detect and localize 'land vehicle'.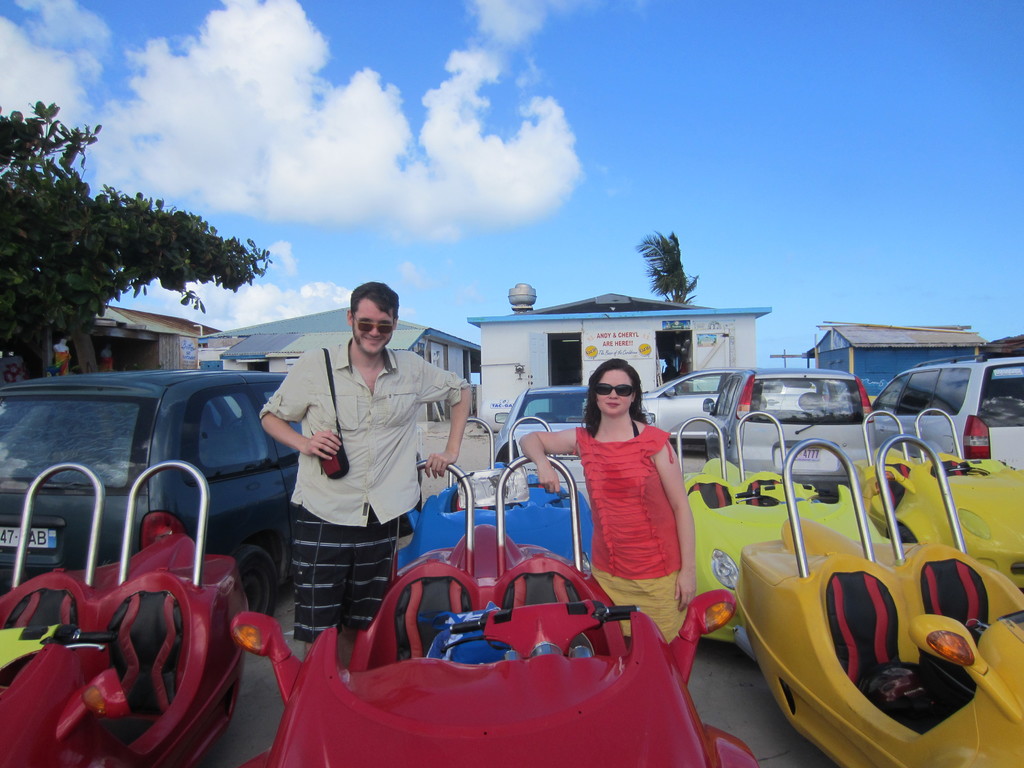
Localized at left=397, top=415, right=594, bottom=572.
